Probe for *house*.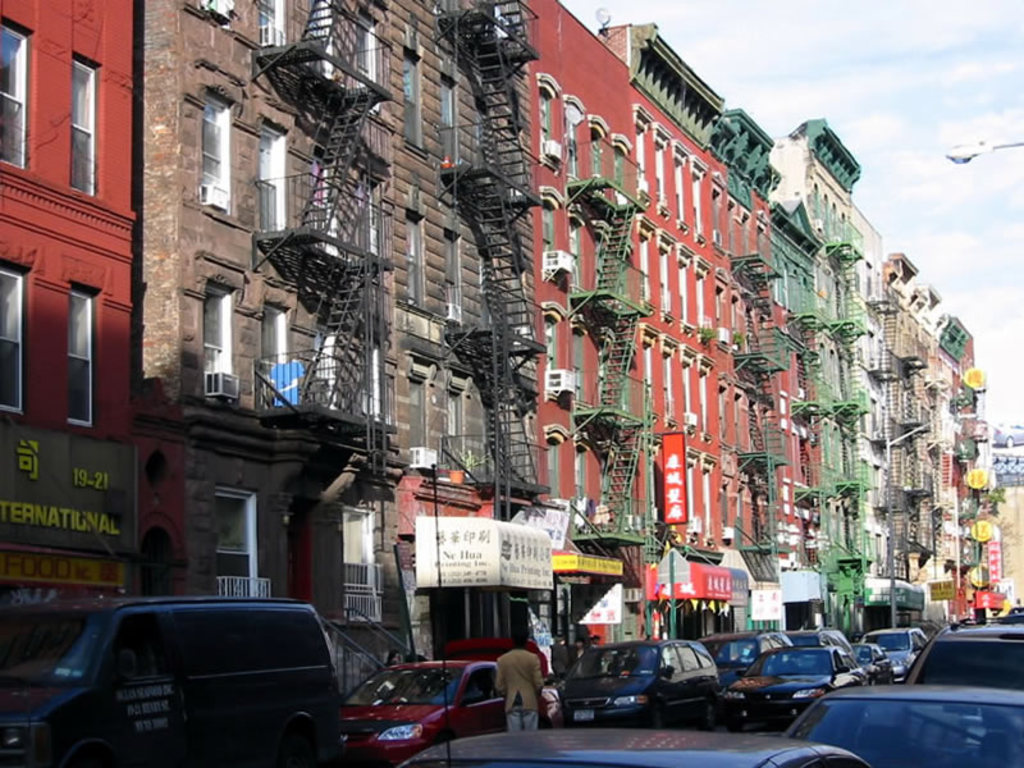
Probe result: [0, 0, 142, 628].
